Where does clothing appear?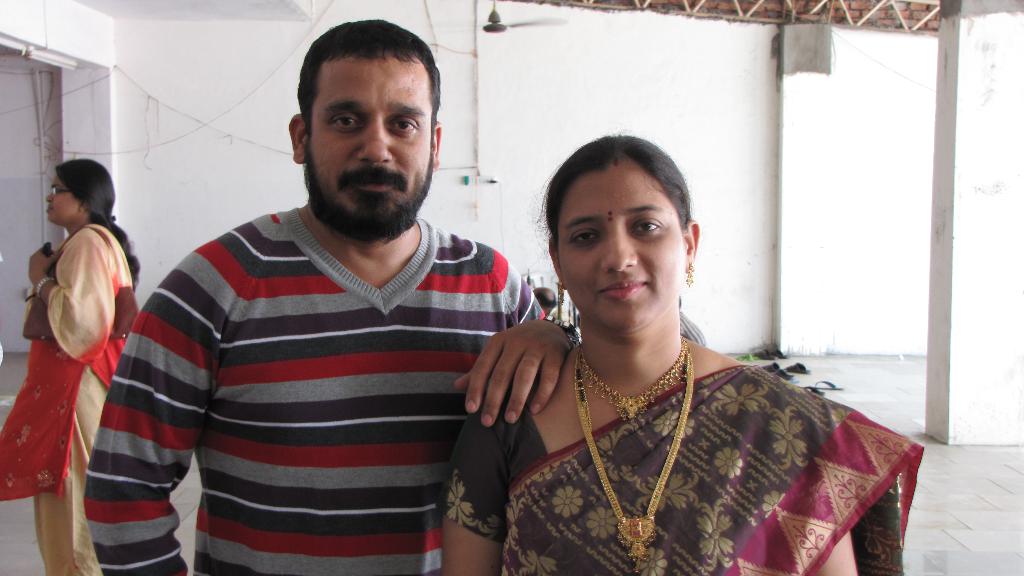
Appears at l=127, t=183, r=513, b=566.
